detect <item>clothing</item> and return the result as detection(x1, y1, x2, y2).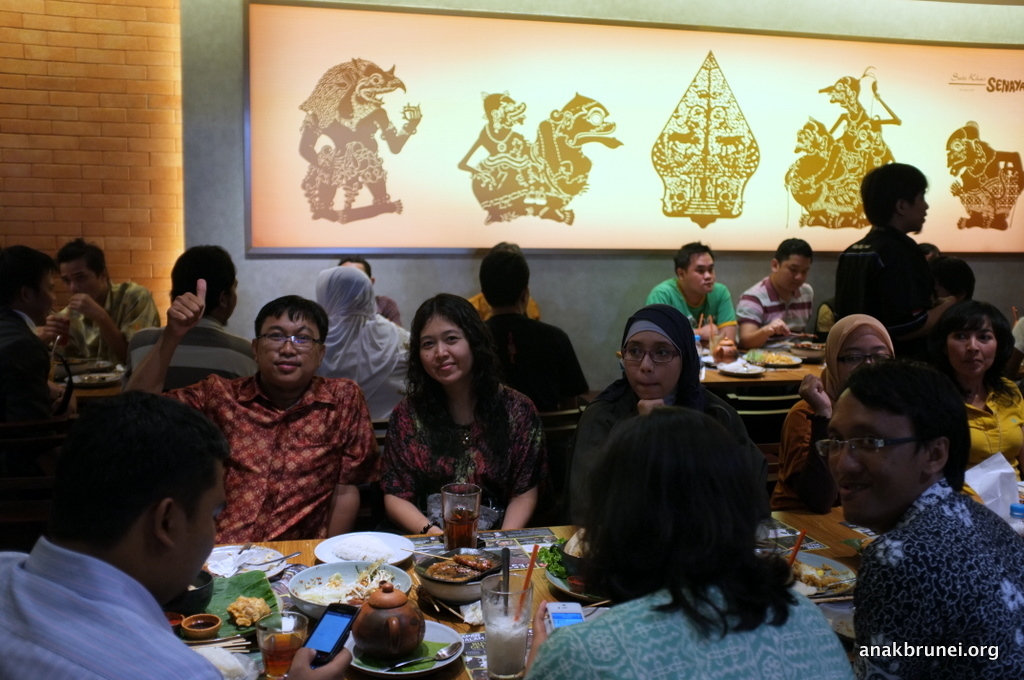
detection(5, 536, 245, 673).
